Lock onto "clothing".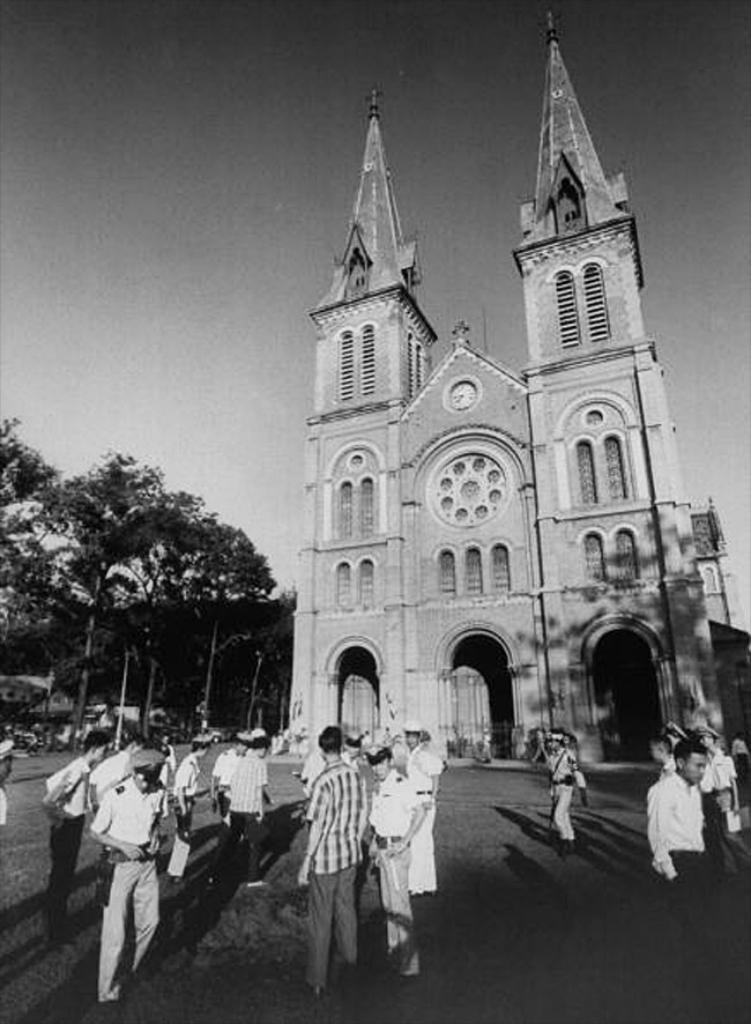
Locked: box=[207, 750, 262, 884].
